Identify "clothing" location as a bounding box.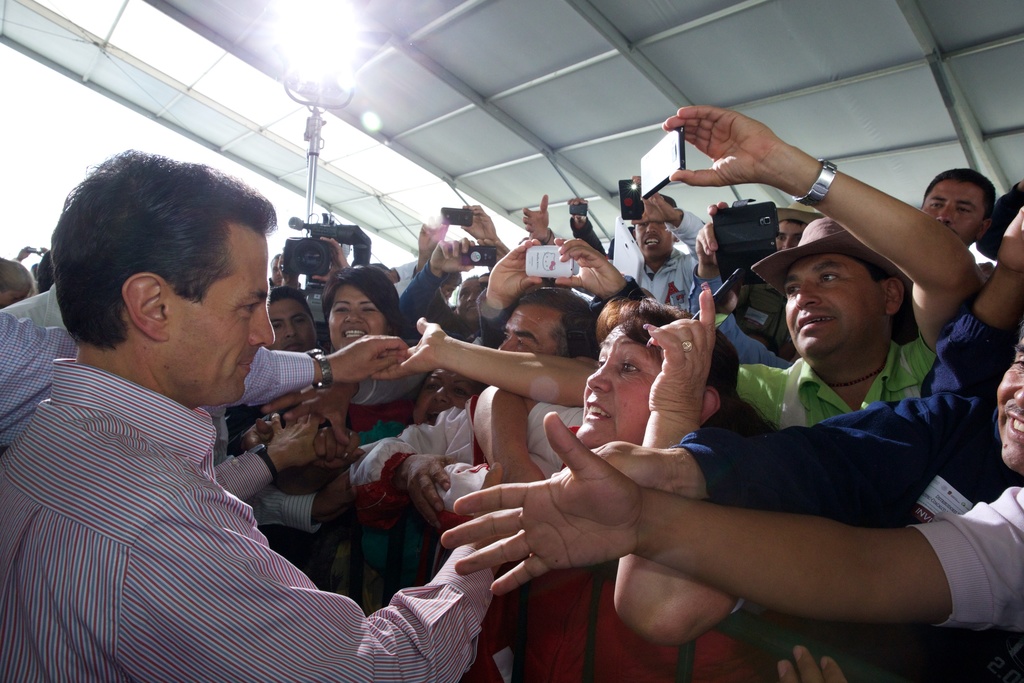
0,352,497,682.
